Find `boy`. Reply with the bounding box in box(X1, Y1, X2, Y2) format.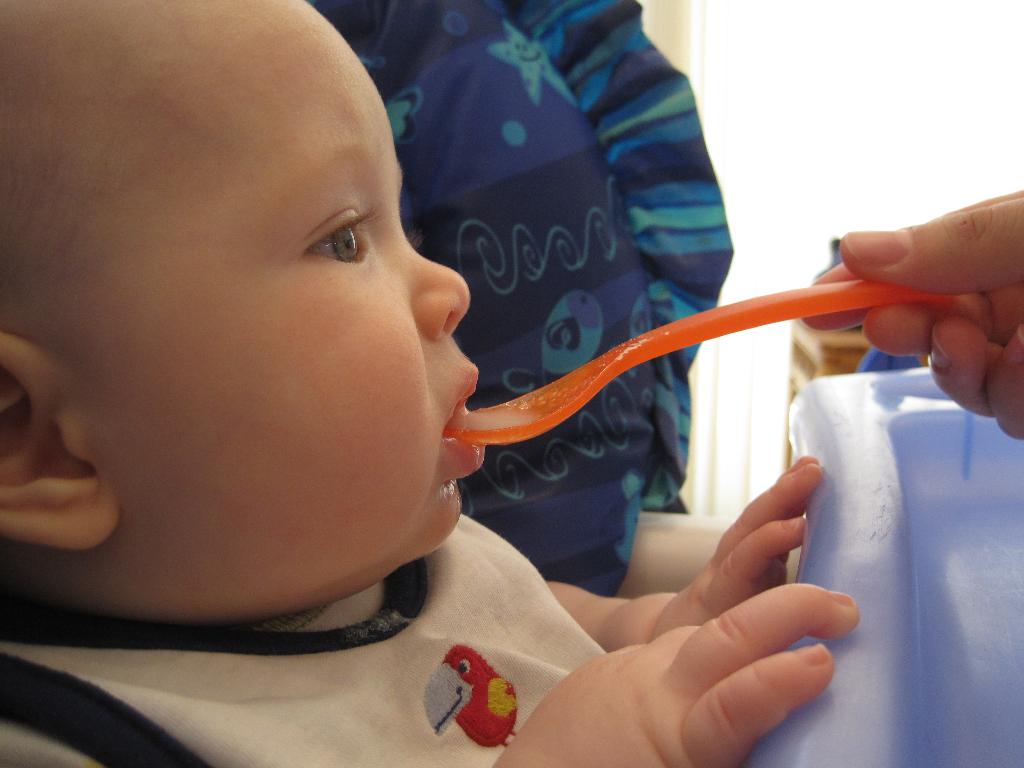
box(2, 0, 884, 767).
